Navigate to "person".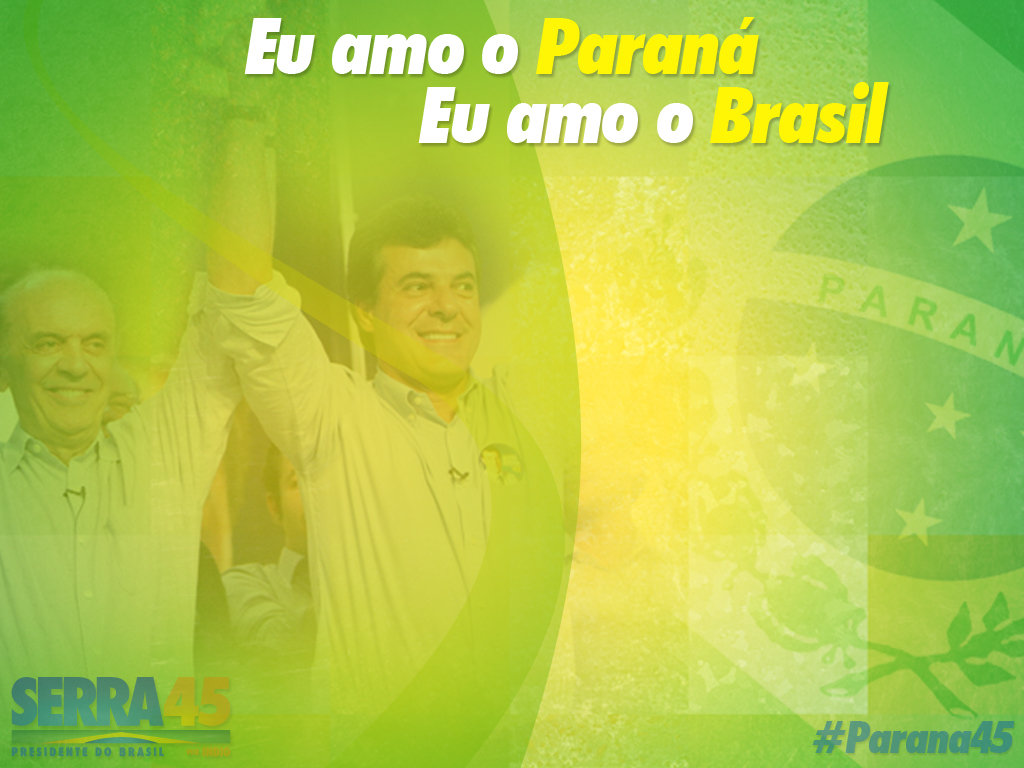
Navigation target: Rect(0, 30, 278, 761).
